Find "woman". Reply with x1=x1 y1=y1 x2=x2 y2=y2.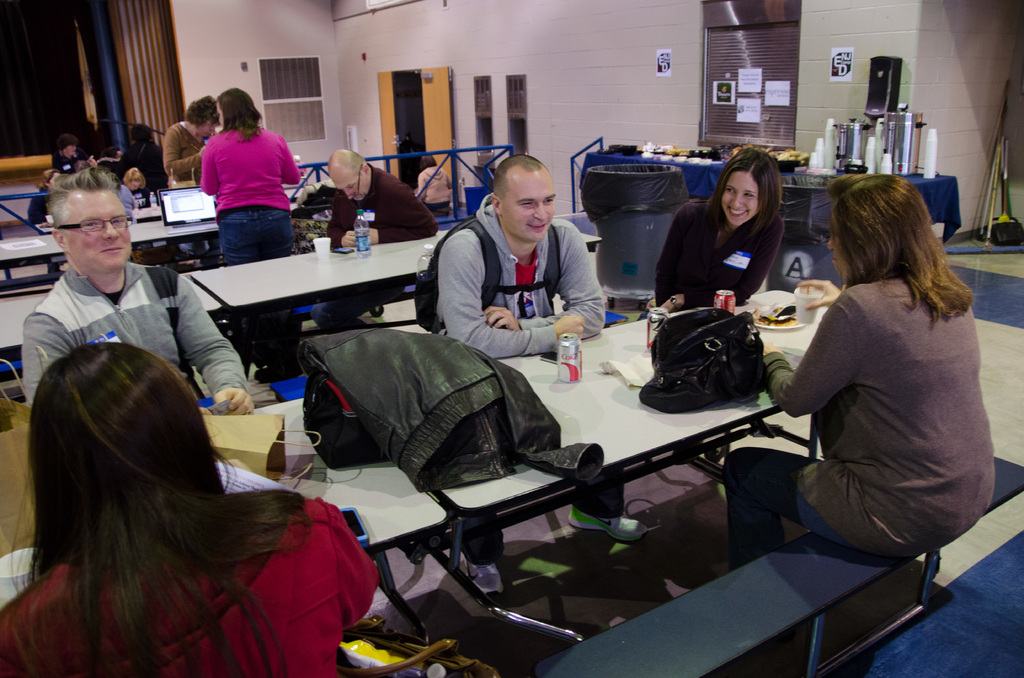
x1=161 y1=92 x2=220 y2=186.
